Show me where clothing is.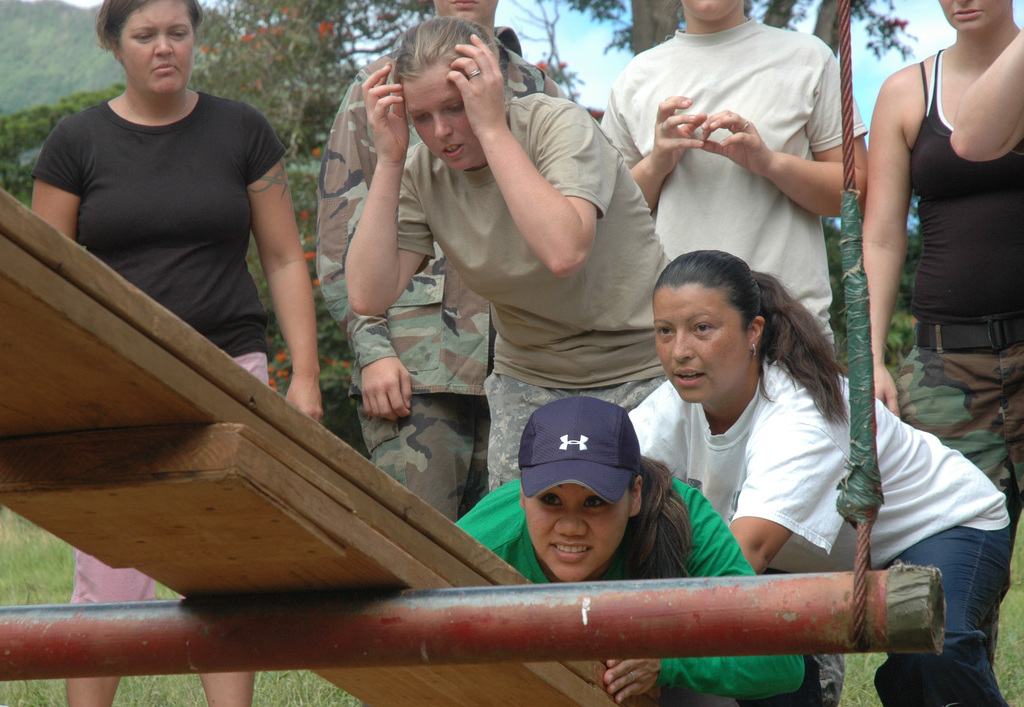
clothing is at (448,463,828,706).
